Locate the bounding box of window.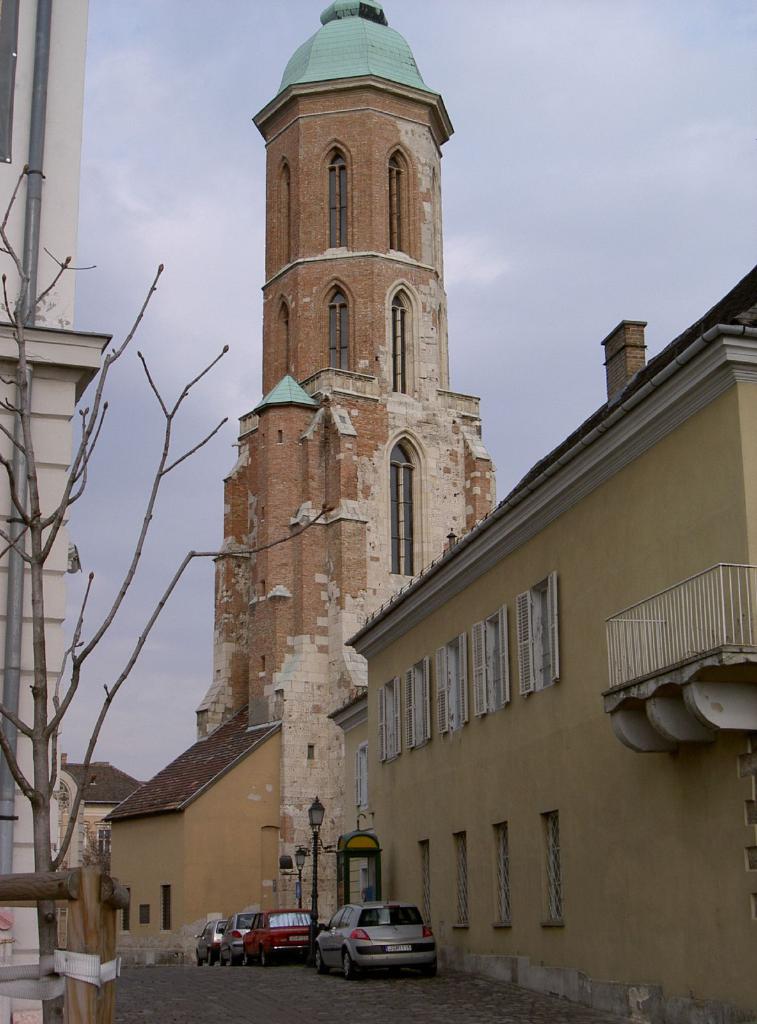
Bounding box: 324/138/354/256.
